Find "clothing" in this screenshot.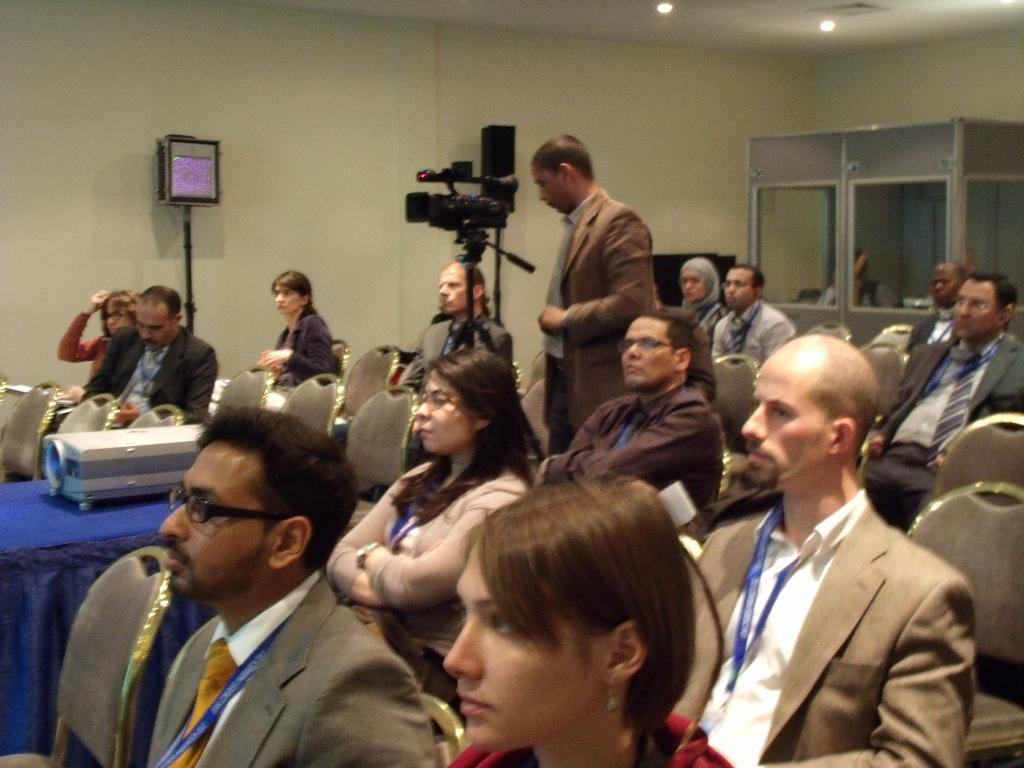
The bounding box for "clothing" is 271/310/335/381.
